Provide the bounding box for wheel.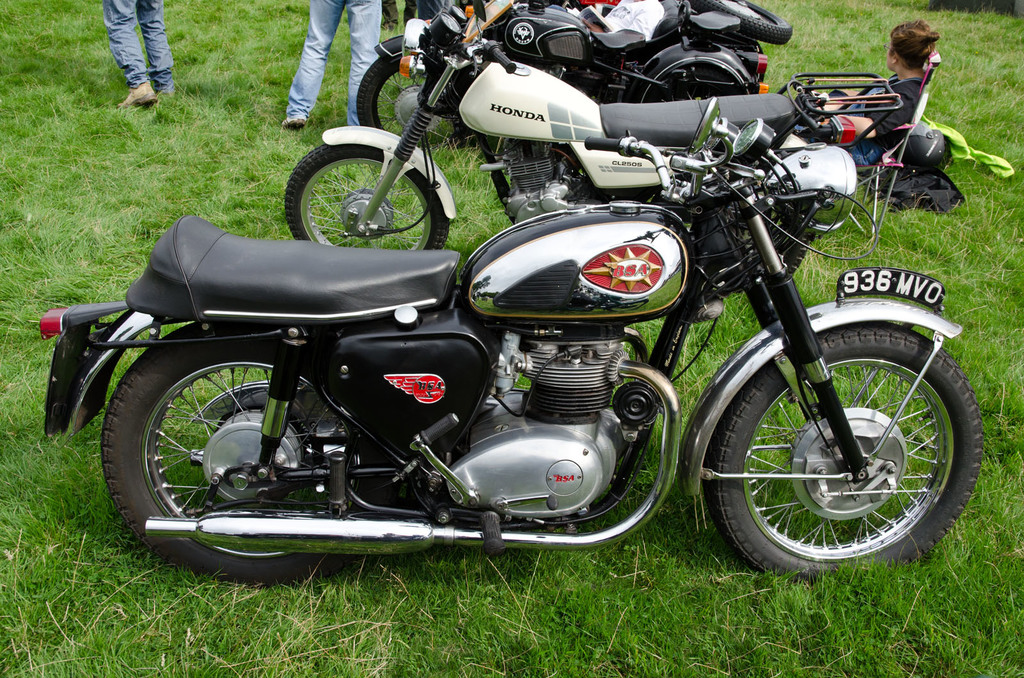
x1=684, y1=0, x2=798, y2=51.
